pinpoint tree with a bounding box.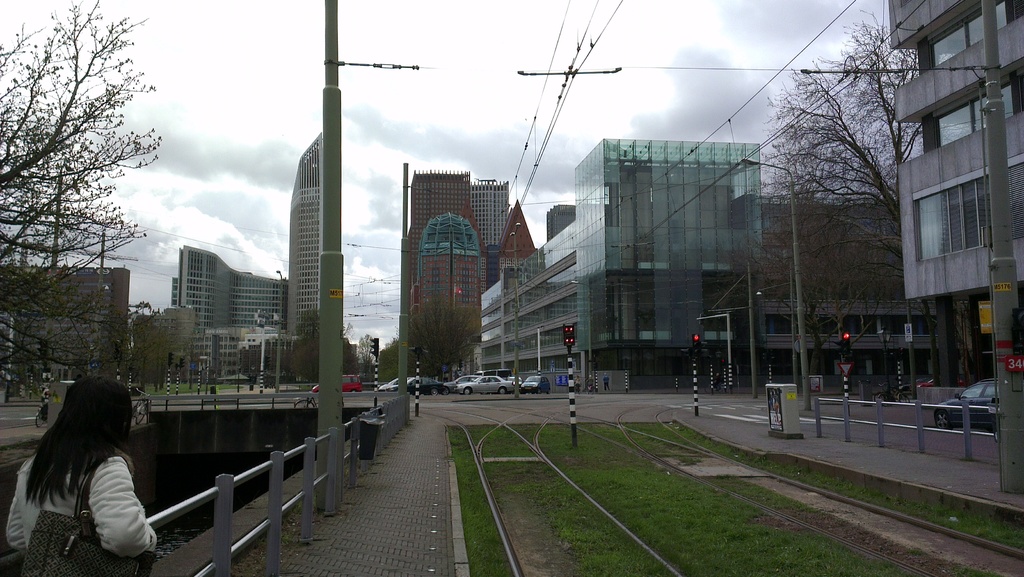
BBox(374, 335, 404, 384).
